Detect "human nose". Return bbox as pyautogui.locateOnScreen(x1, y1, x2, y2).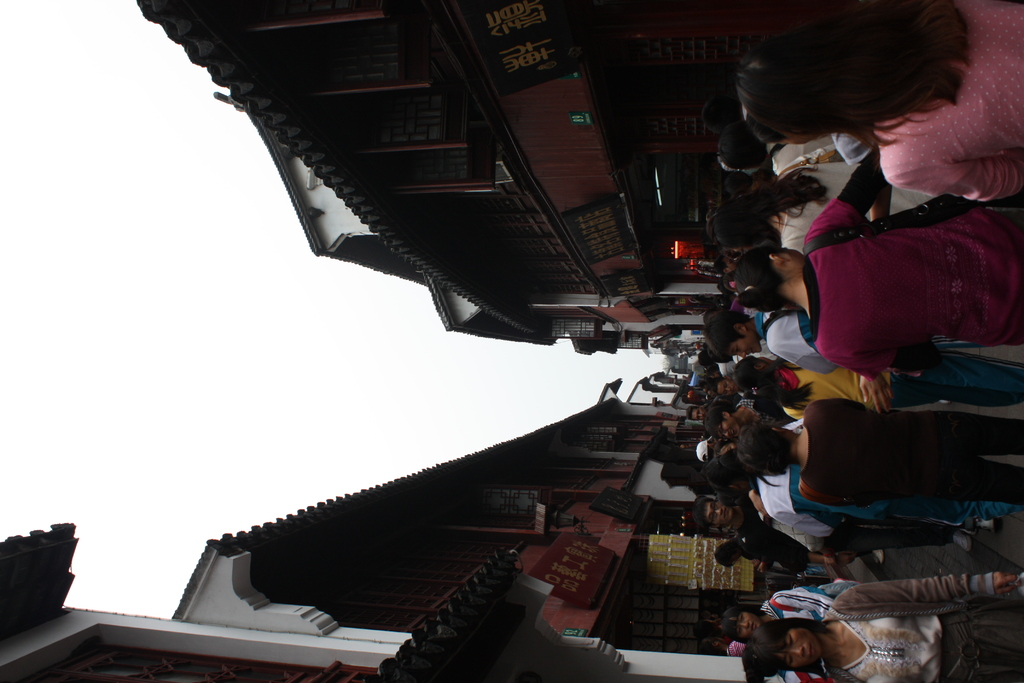
pyautogui.locateOnScreen(788, 644, 804, 657).
